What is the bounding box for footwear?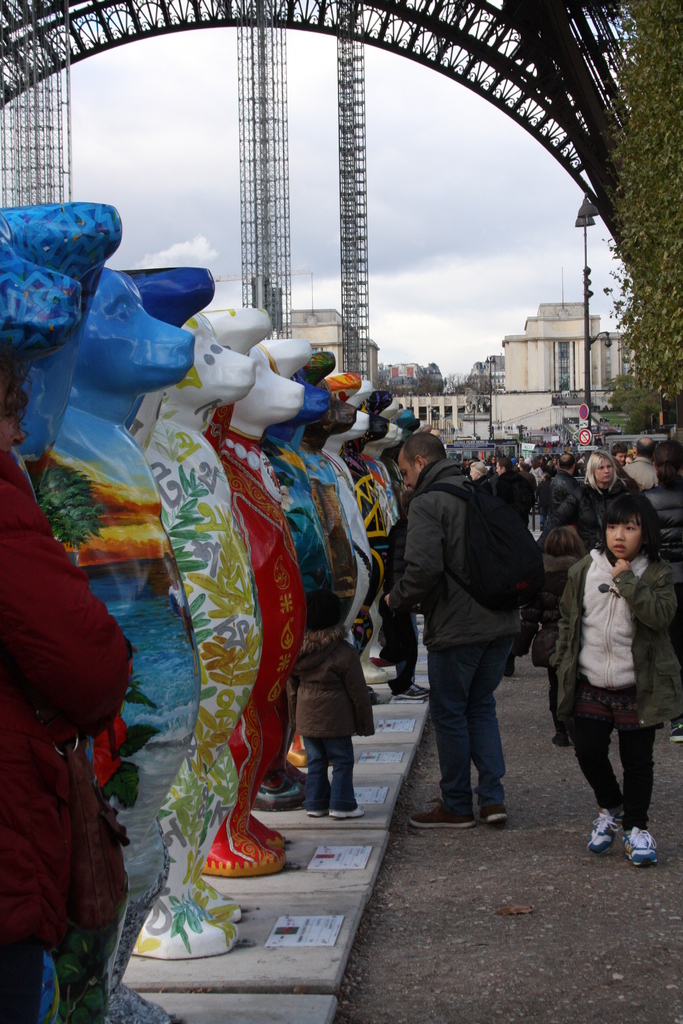
select_region(585, 799, 662, 867).
